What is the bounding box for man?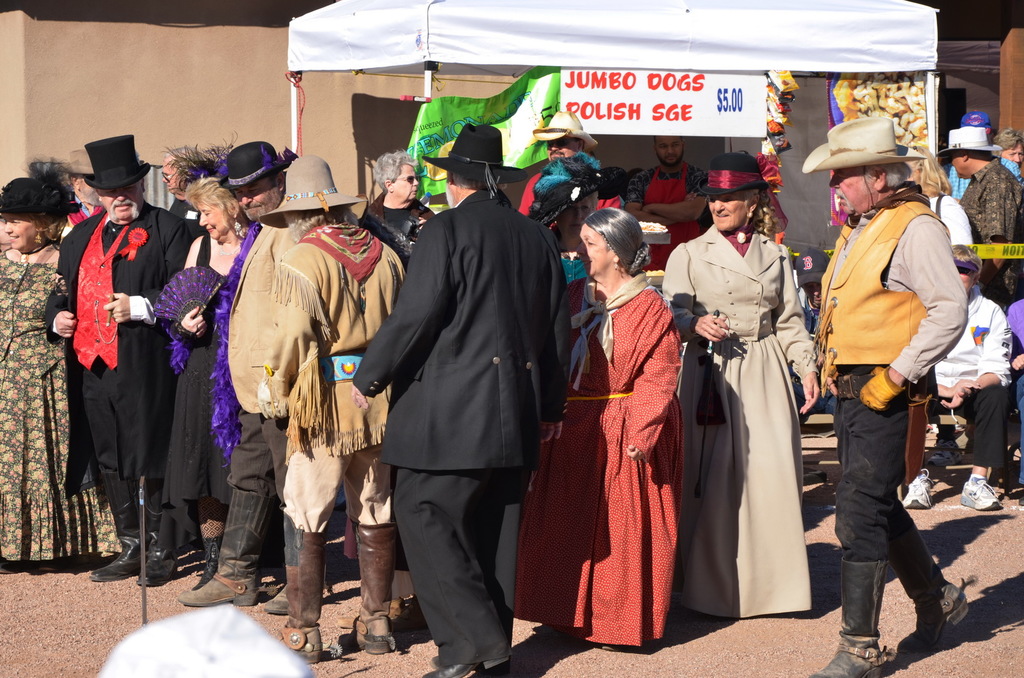
(57, 147, 106, 244).
